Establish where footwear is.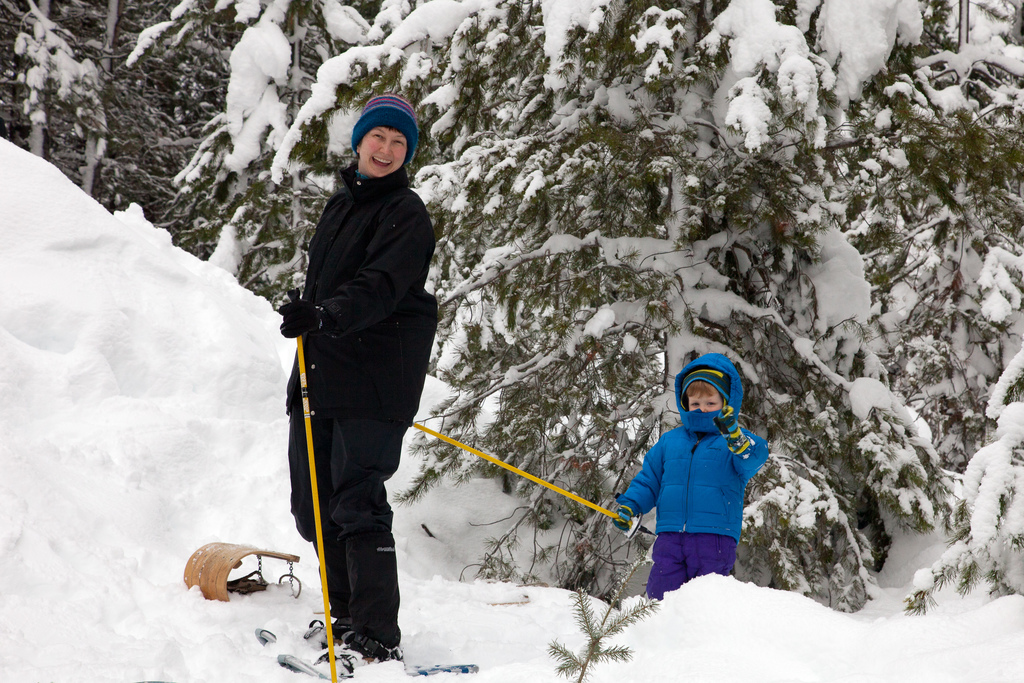
Established at <bbox>250, 613, 349, 652</bbox>.
